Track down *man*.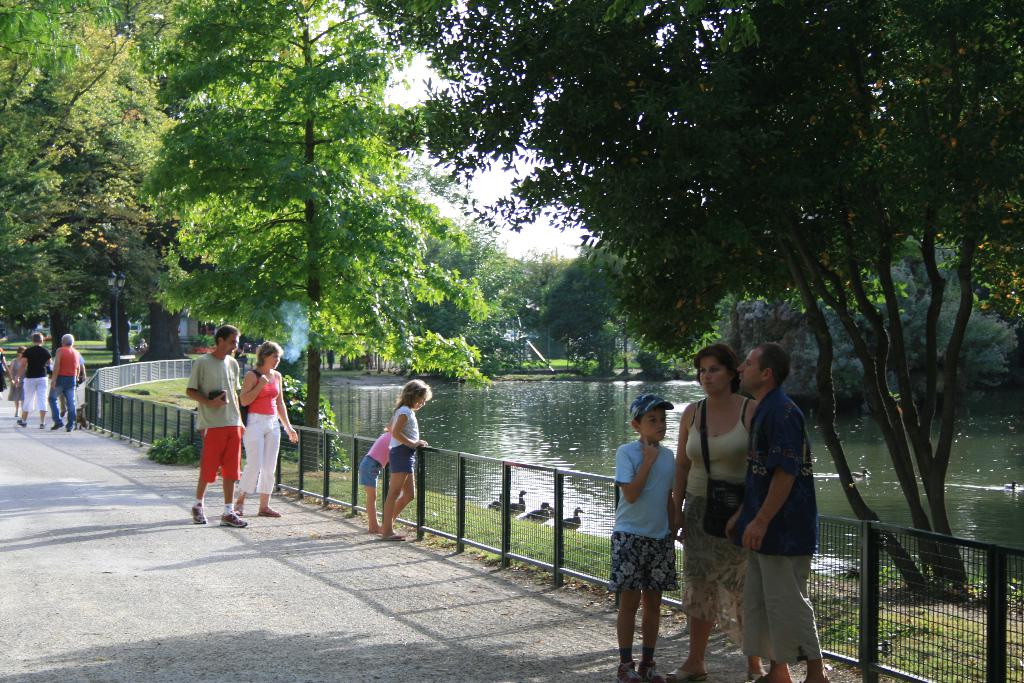
Tracked to rect(45, 331, 79, 432).
